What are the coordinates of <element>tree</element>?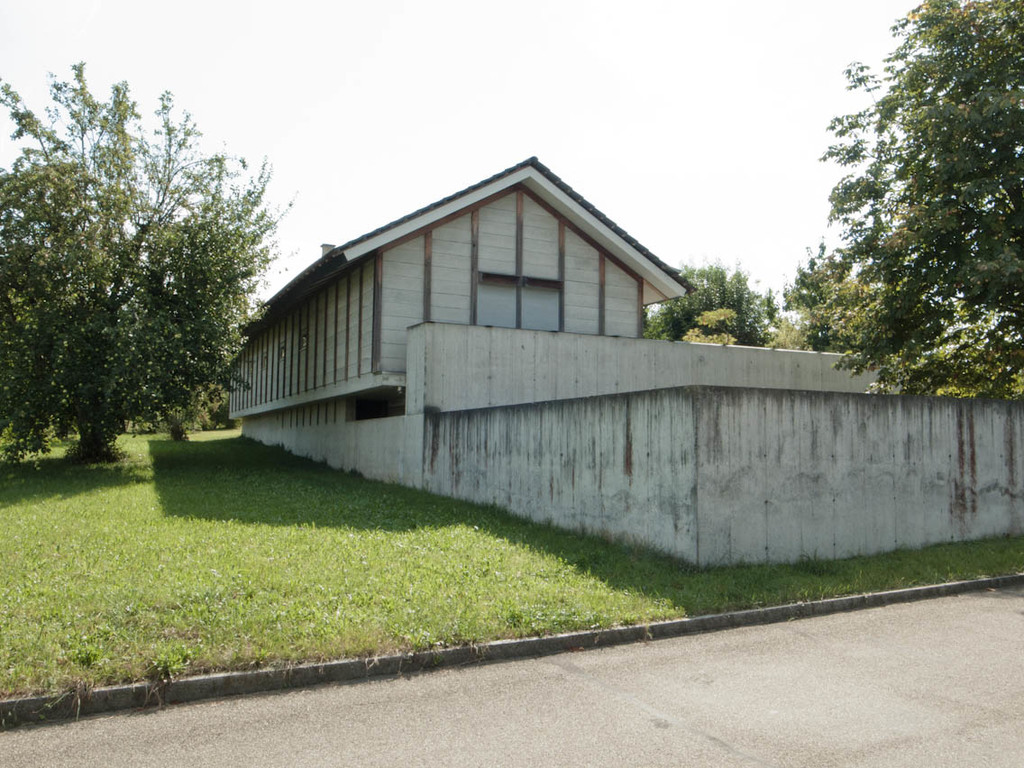
x1=809 y1=0 x2=1023 y2=423.
